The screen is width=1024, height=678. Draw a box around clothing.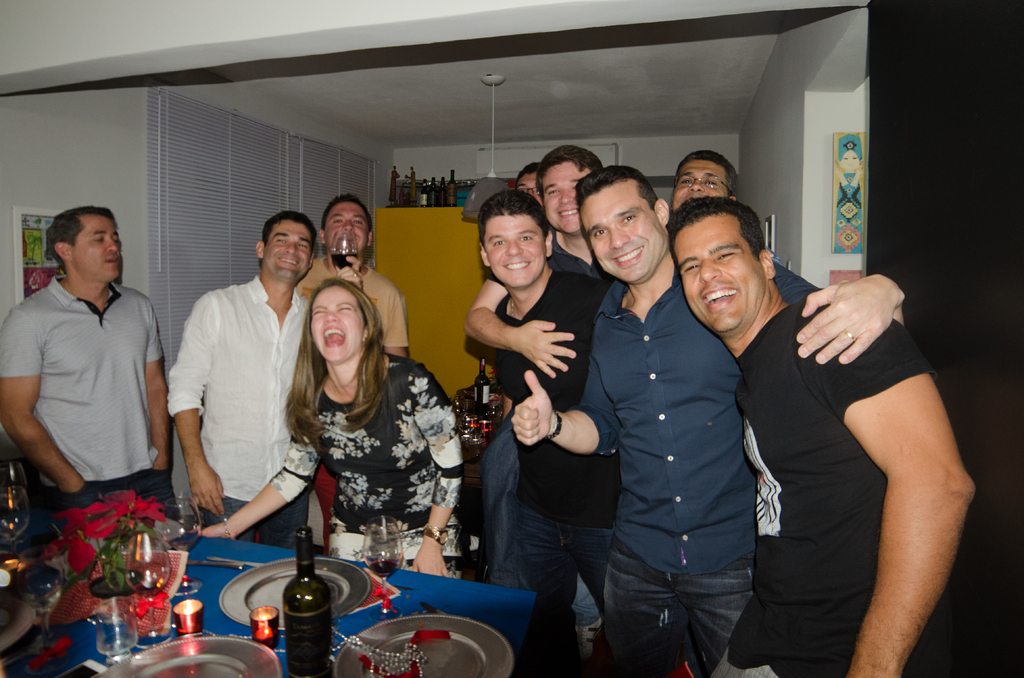
Rect(18, 241, 164, 533).
